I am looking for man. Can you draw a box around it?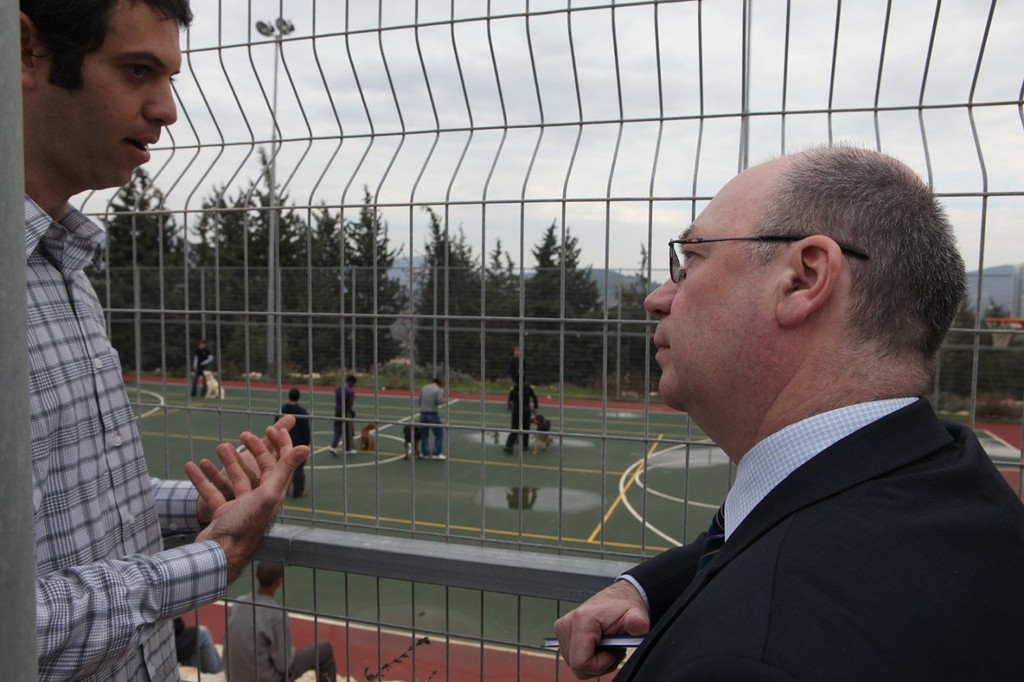
Sure, the bounding box is 534,143,1015,675.
